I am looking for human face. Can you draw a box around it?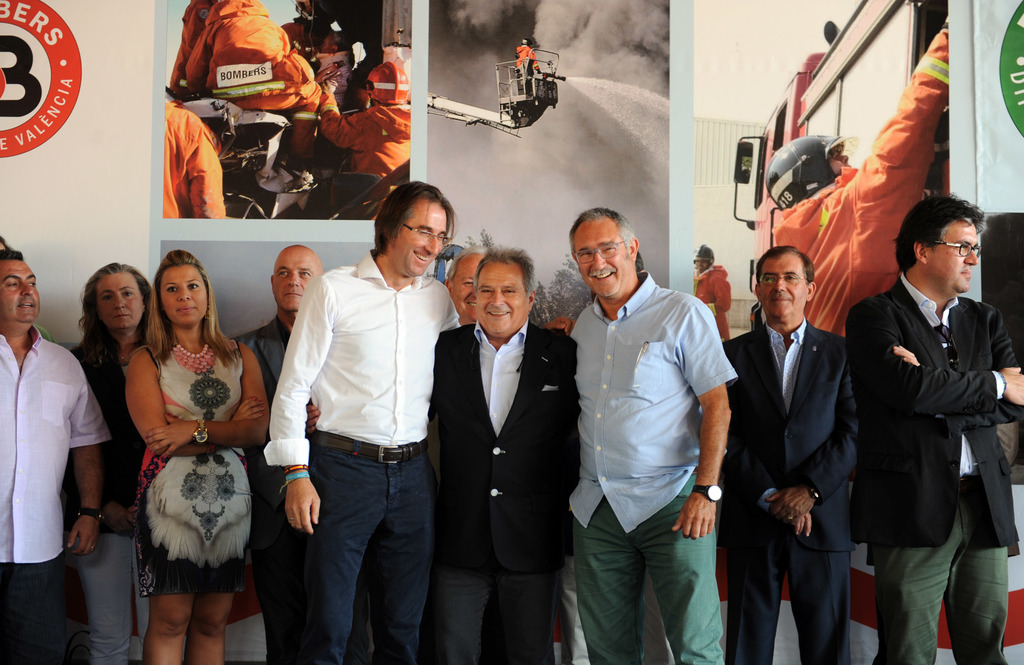
Sure, the bounding box is {"x1": 760, "y1": 255, "x2": 808, "y2": 320}.
